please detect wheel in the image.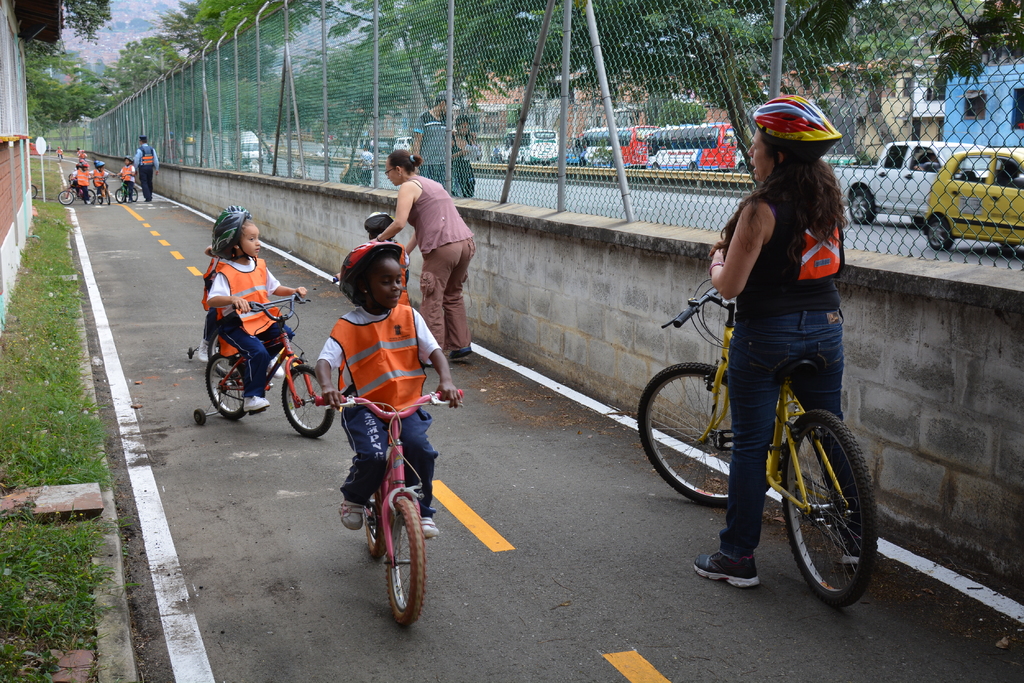
(left=195, top=410, right=205, bottom=426).
